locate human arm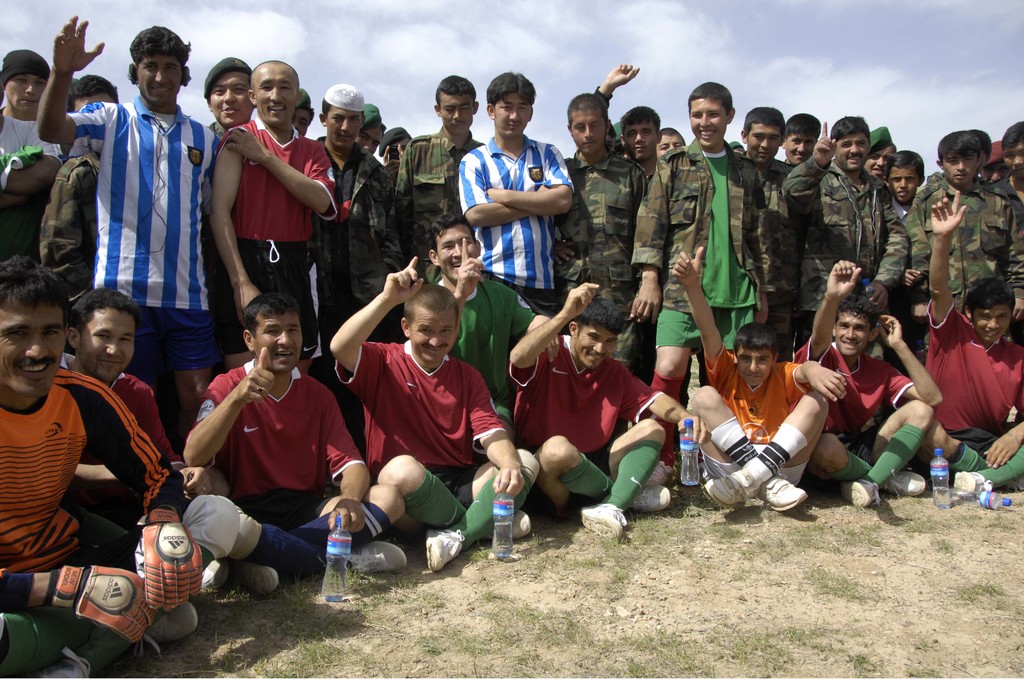
detection(324, 394, 375, 534)
